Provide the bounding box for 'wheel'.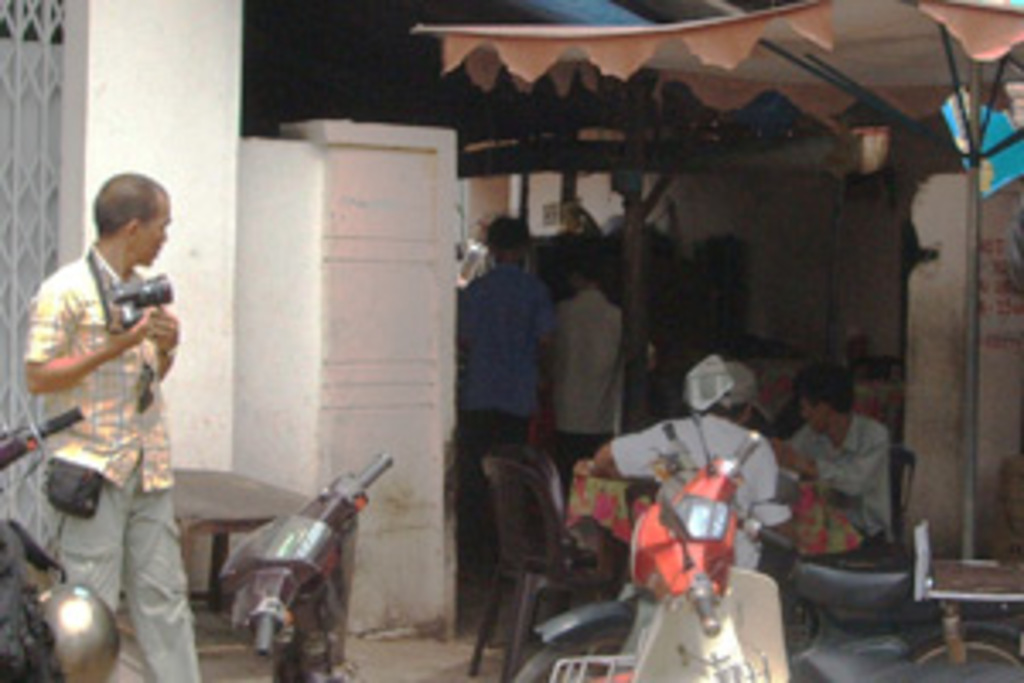
922 625 1021 680.
